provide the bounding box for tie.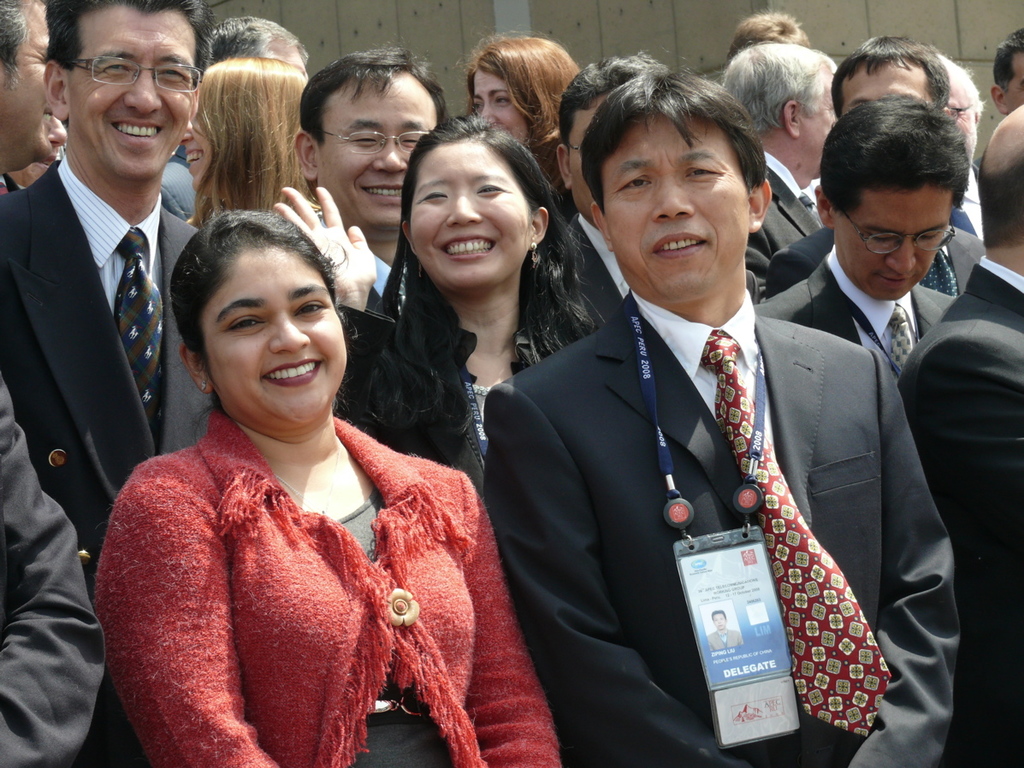
region(879, 305, 917, 377).
